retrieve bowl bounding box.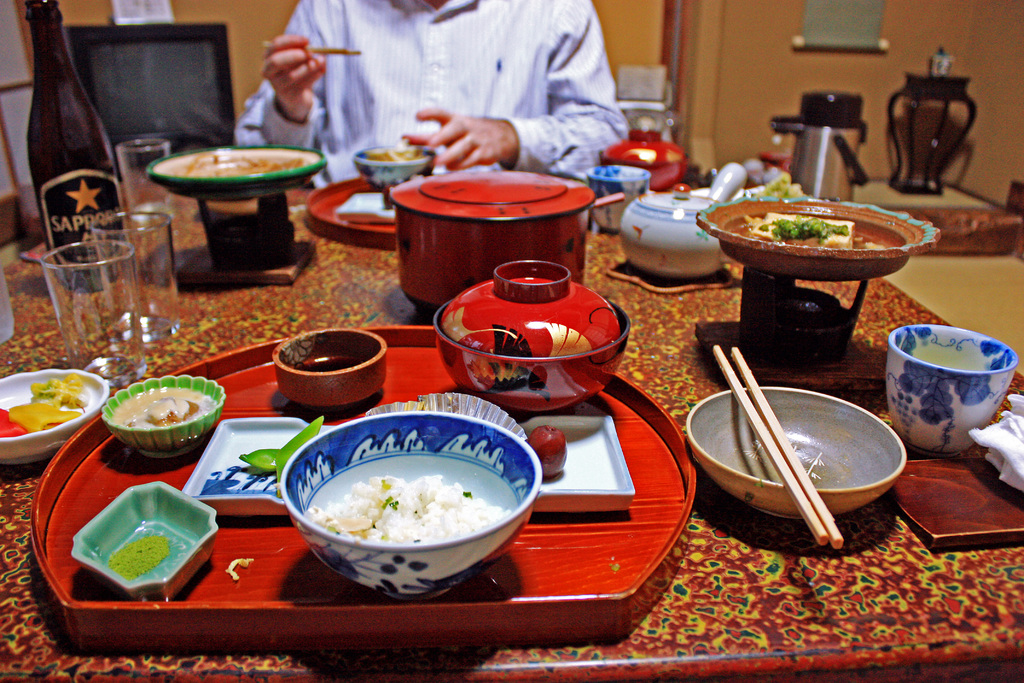
Bounding box: 436/303/627/411.
